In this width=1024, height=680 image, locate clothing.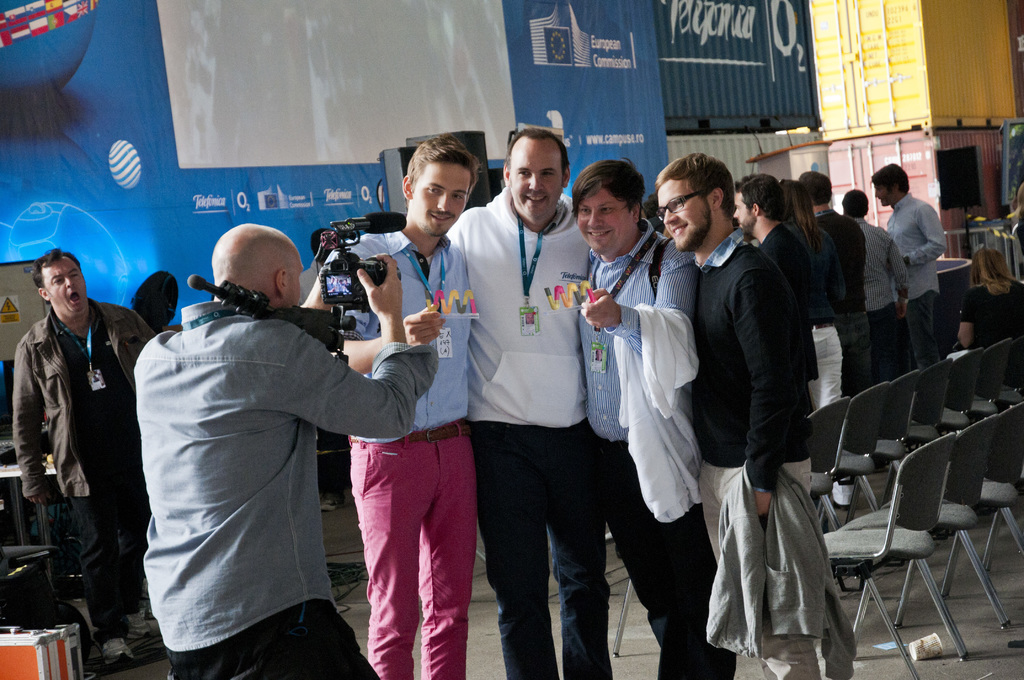
Bounding box: 586, 213, 693, 432.
